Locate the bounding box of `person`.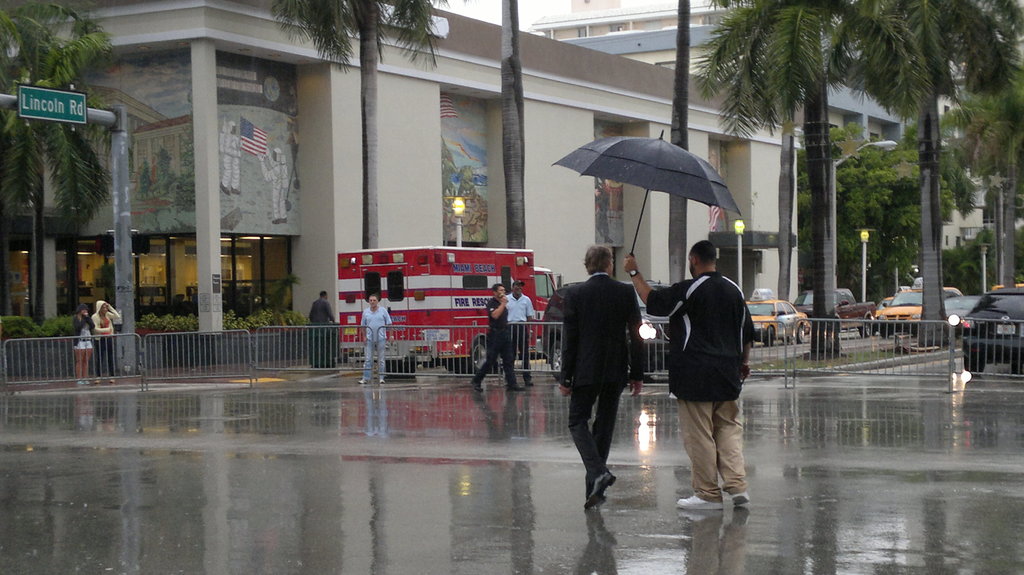
Bounding box: (464,282,515,404).
